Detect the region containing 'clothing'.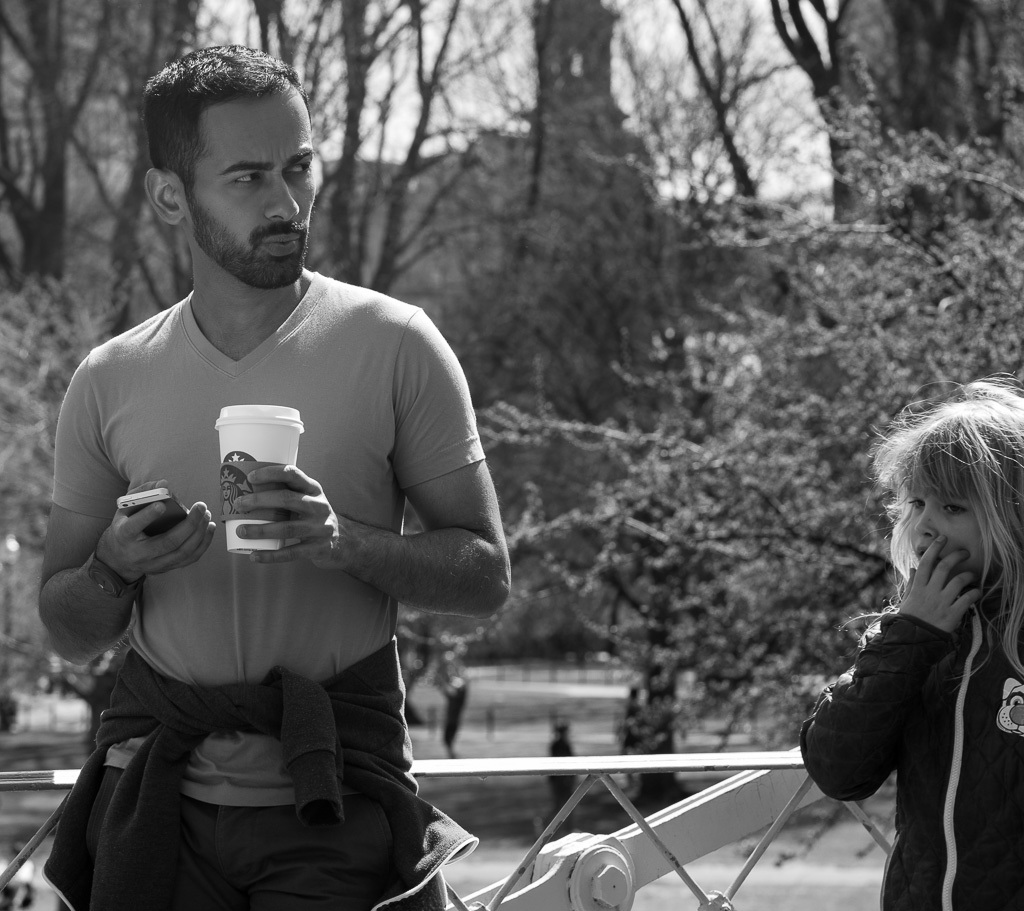
<bbox>35, 220, 505, 860</bbox>.
